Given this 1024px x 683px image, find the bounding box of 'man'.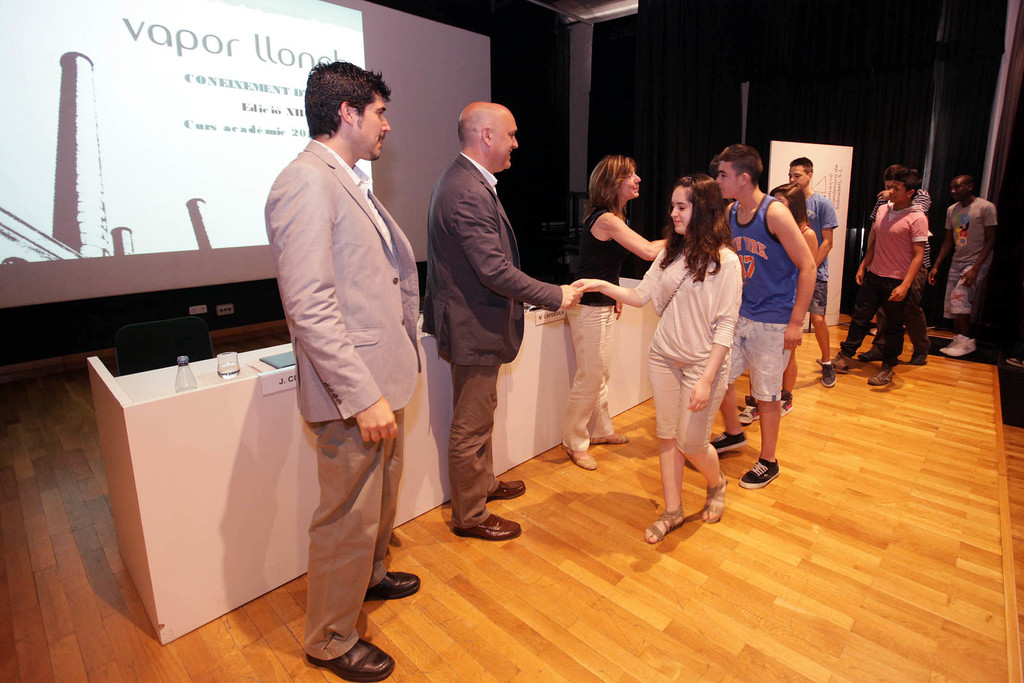
rect(422, 97, 581, 537).
